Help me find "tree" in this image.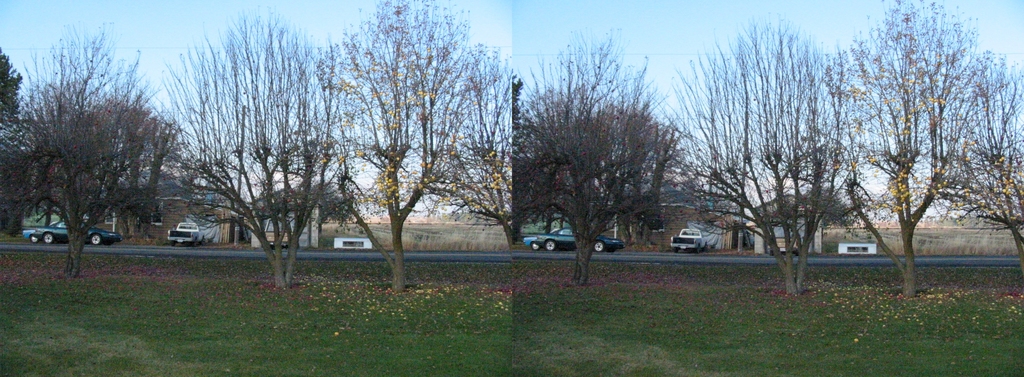
Found it: x1=511 y1=26 x2=692 y2=282.
